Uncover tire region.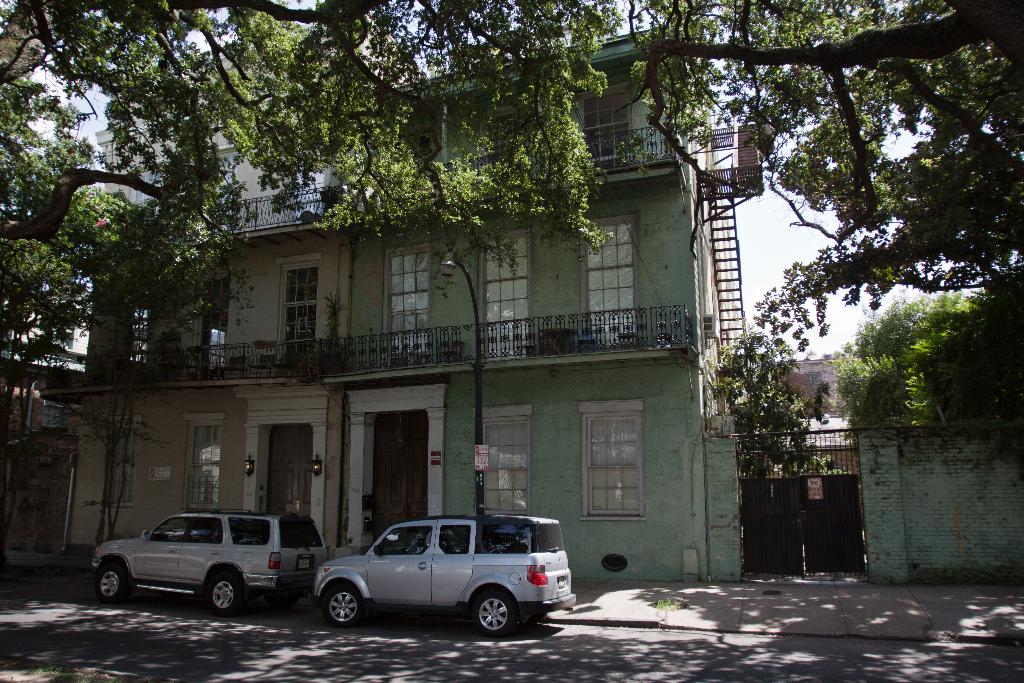
Uncovered: BBox(454, 597, 524, 648).
